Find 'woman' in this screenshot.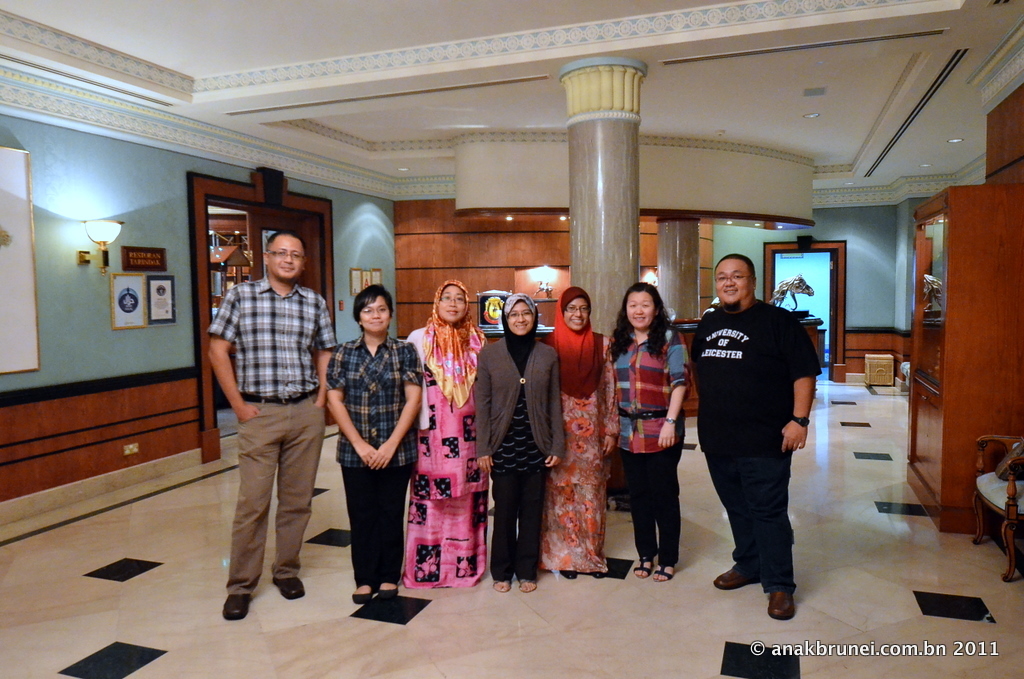
The bounding box for 'woman' is <bbox>535, 283, 623, 577</bbox>.
